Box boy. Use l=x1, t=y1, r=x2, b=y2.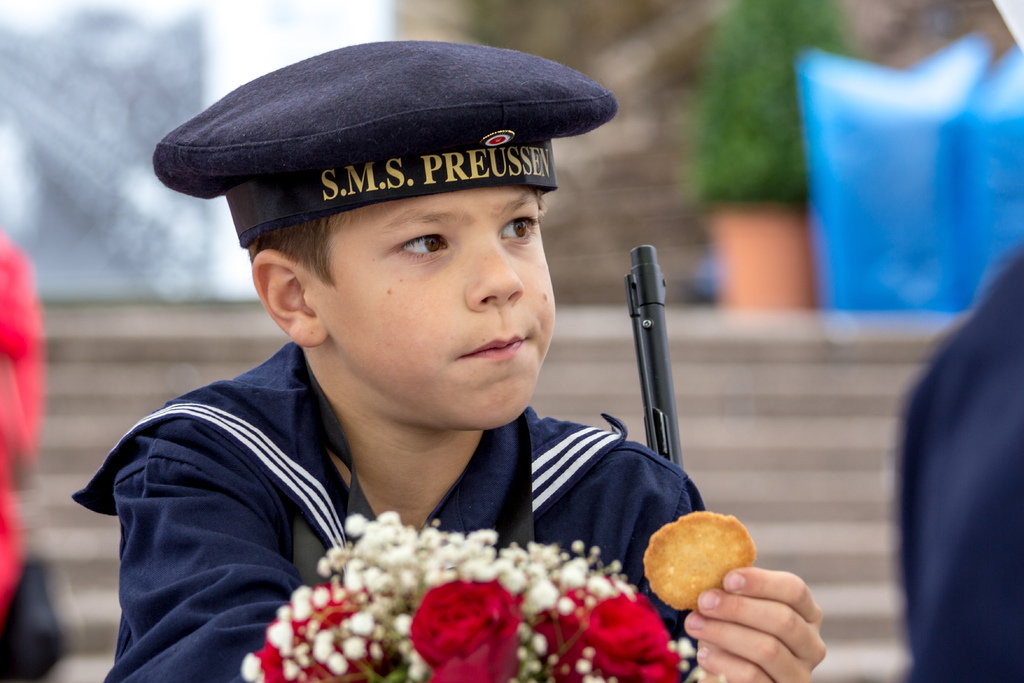
l=73, t=38, r=830, b=682.
